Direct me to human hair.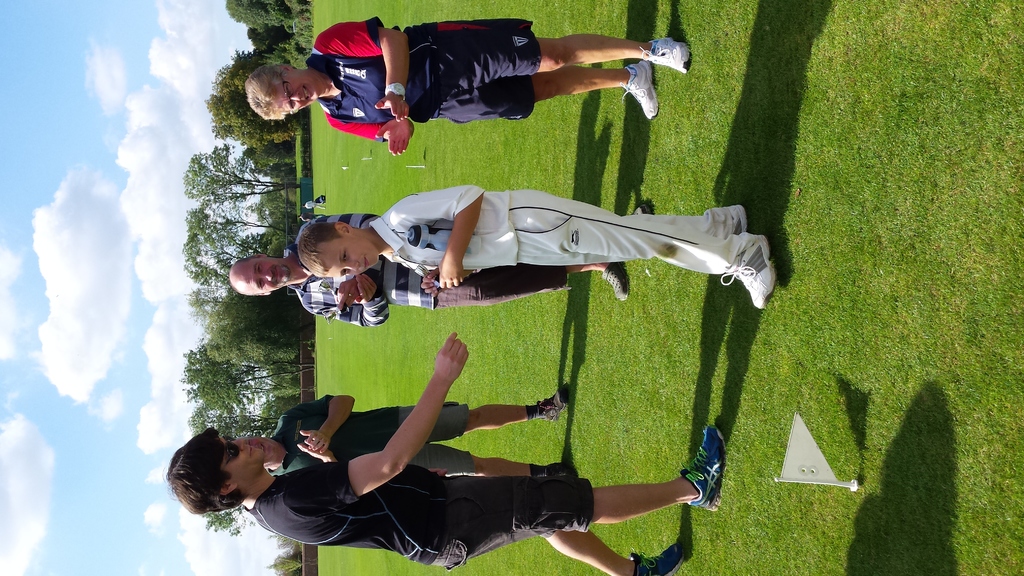
Direction: pyautogui.locateOnScreen(227, 253, 264, 294).
